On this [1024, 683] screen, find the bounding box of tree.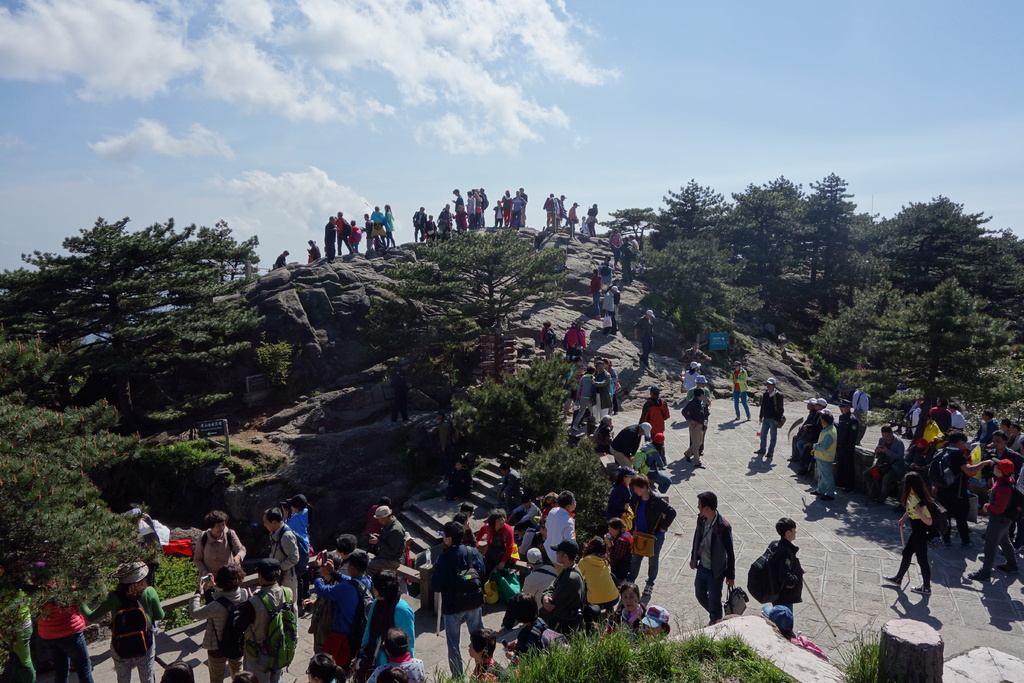
Bounding box: left=374, top=218, right=575, bottom=375.
